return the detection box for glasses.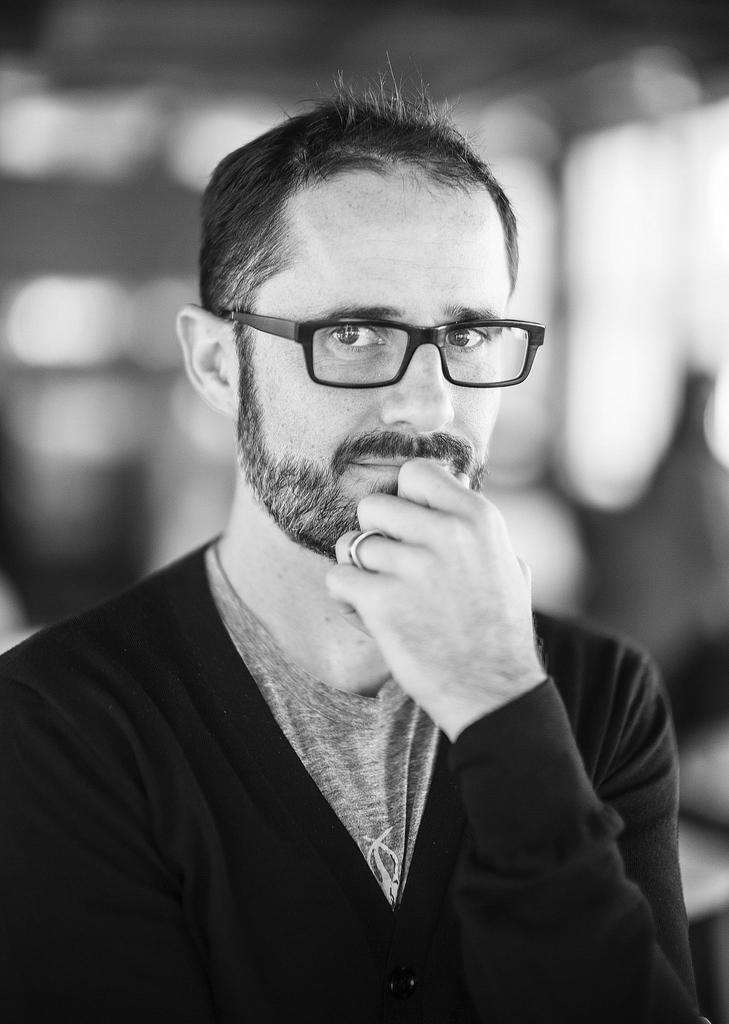
l=230, t=303, r=544, b=390.
